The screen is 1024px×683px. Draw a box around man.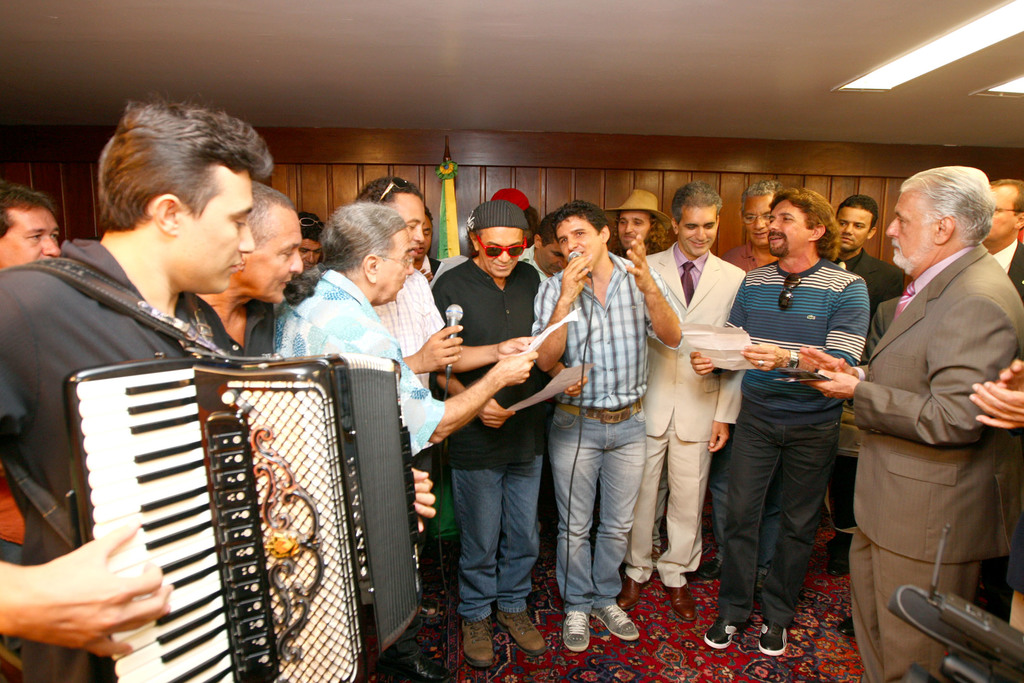
(x1=195, y1=183, x2=312, y2=377).
